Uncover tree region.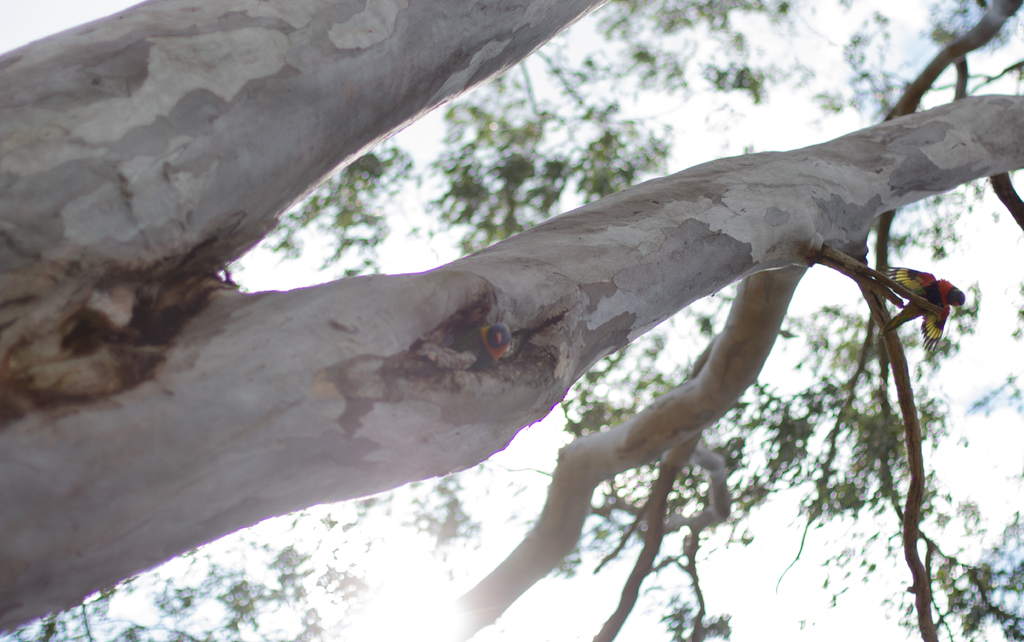
Uncovered: bbox=[0, 0, 1023, 641].
